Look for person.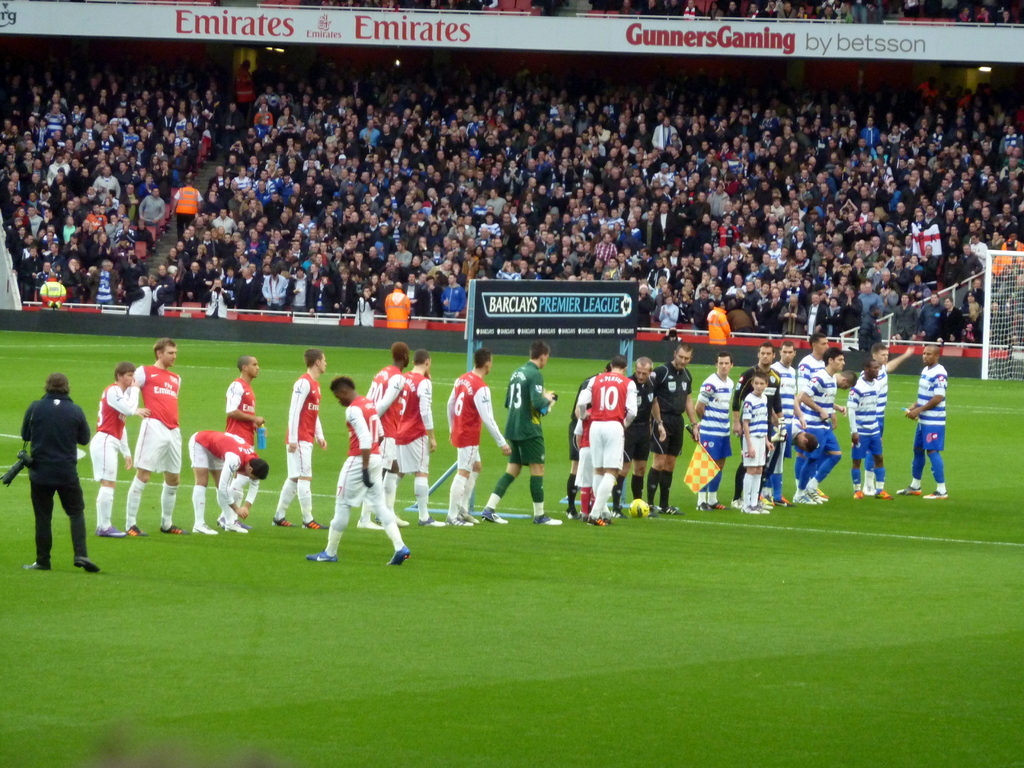
Found: bbox=(442, 351, 515, 529).
